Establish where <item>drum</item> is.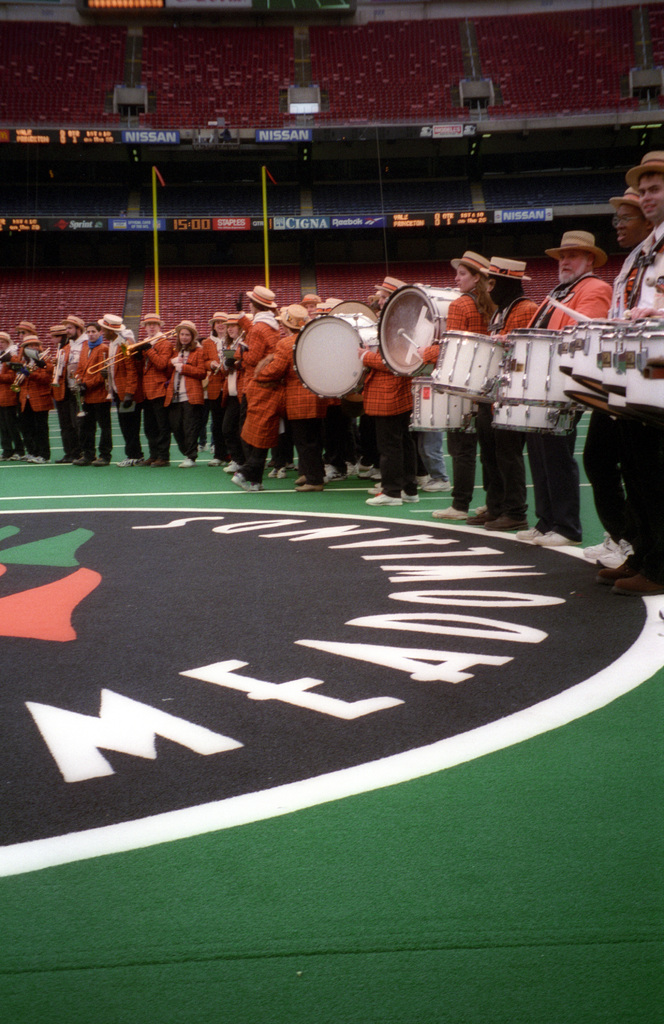
Established at {"left": 604, "top": 321, "right": 627, "bottom": 394}.
